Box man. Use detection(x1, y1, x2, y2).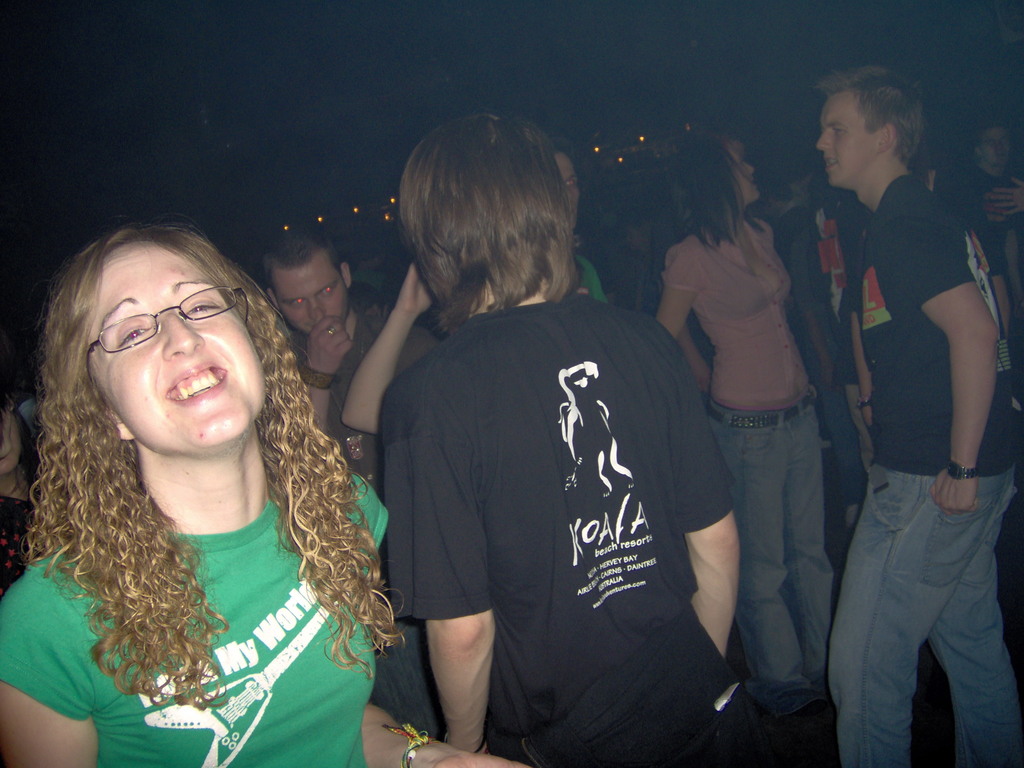
detection(346, 281, 386, 318).
